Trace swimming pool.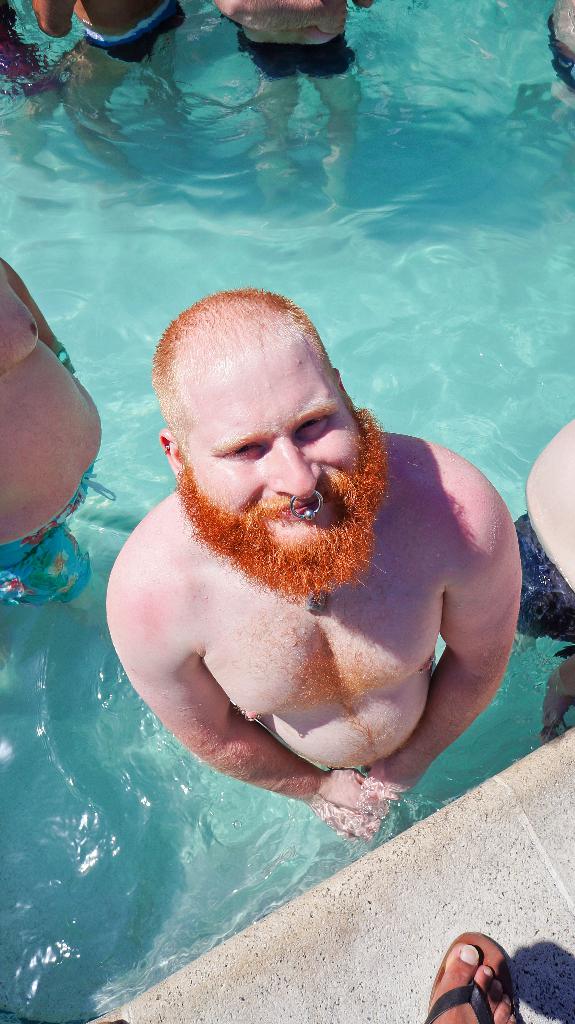
Traced to left=0, top=0, right=574, bottom=1023.
